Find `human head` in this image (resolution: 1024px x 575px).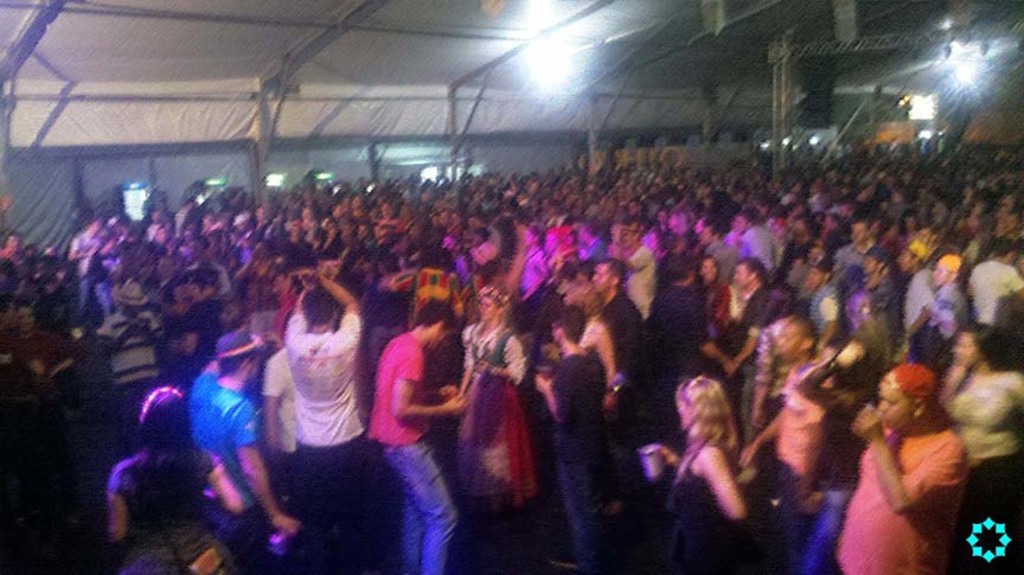
bbox=[589, 256, 626, 293].
